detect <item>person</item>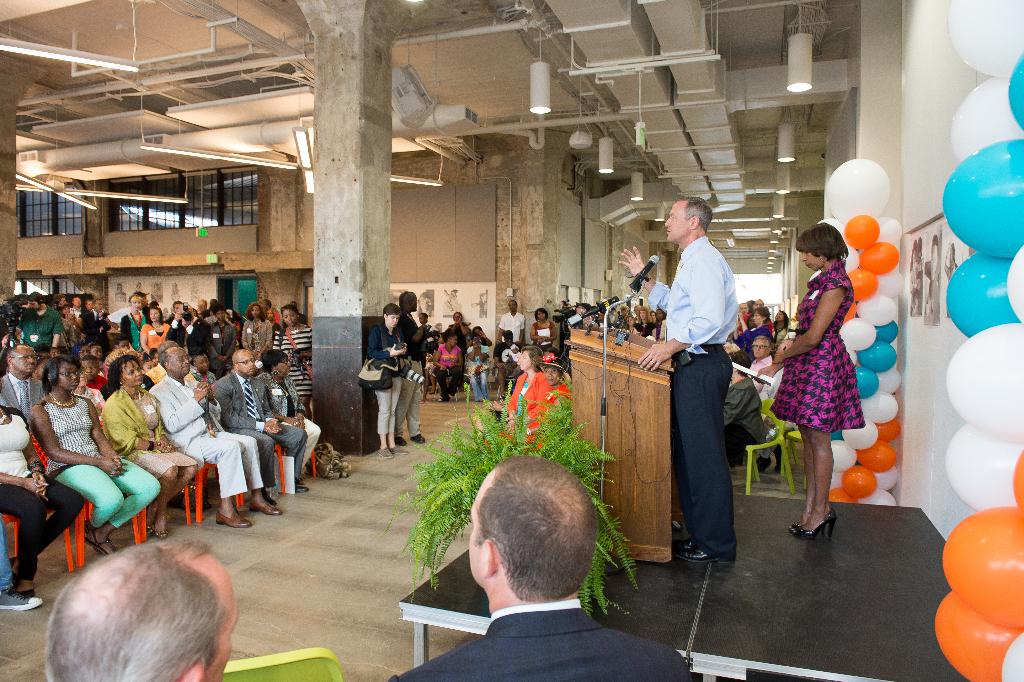
bbox=(716, 361, 767, 462)
